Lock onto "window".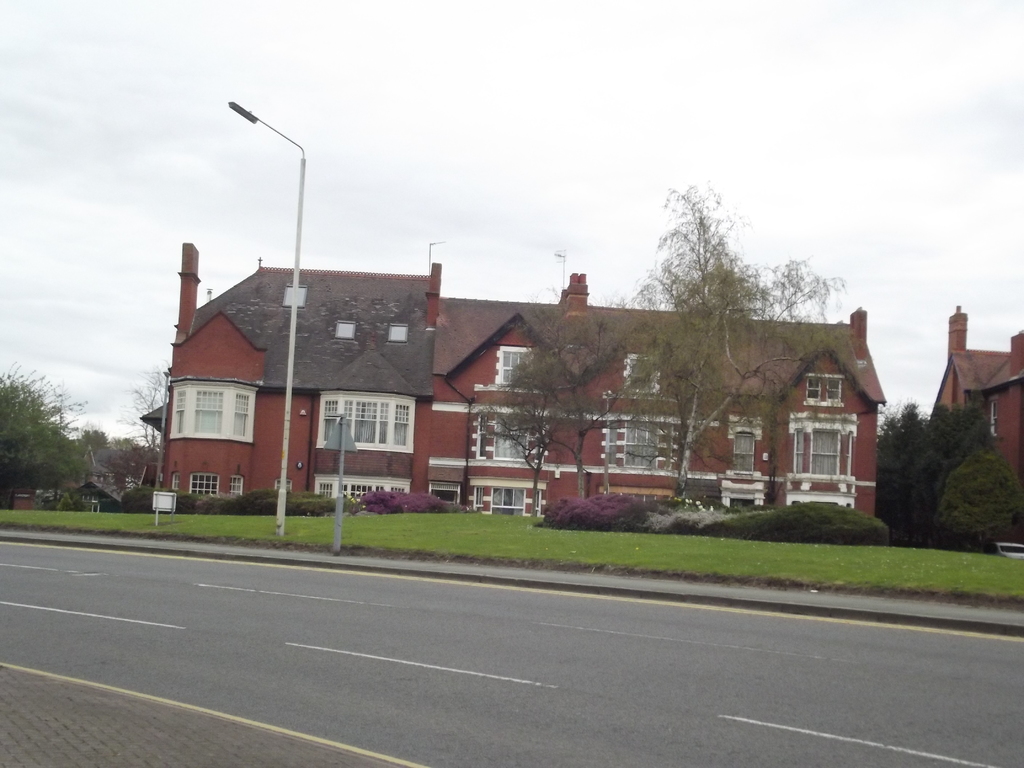
Locked: left=804, top=376, right=842, bottom=407.
